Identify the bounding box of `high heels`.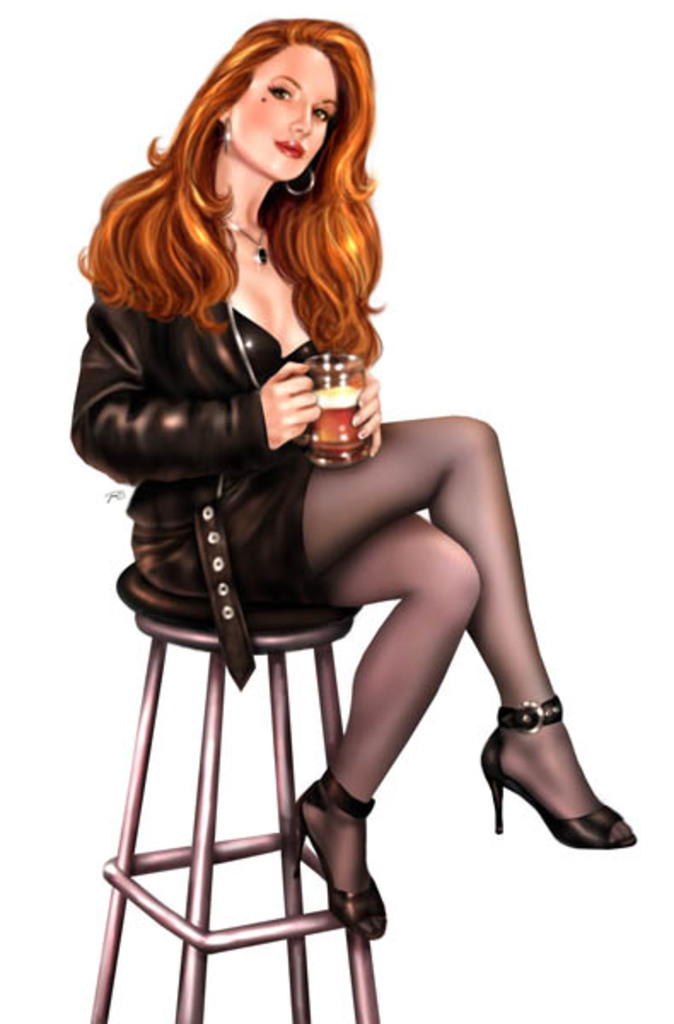
(x1=295, y1=773, x2=392, y2=944).
